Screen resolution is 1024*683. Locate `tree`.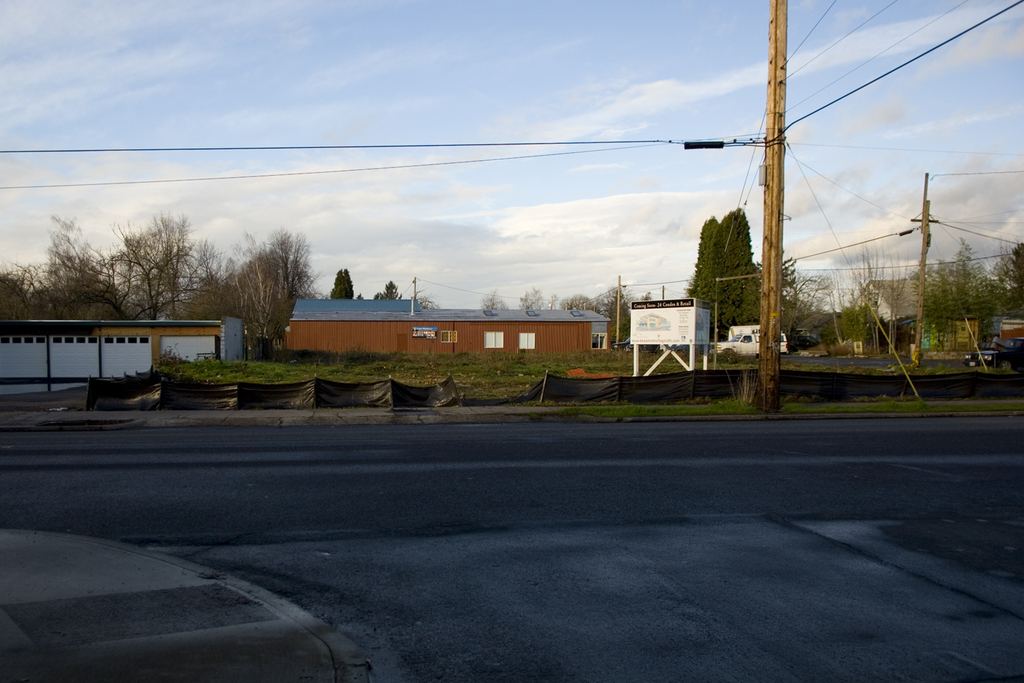
(612, 284, 636, 340).
